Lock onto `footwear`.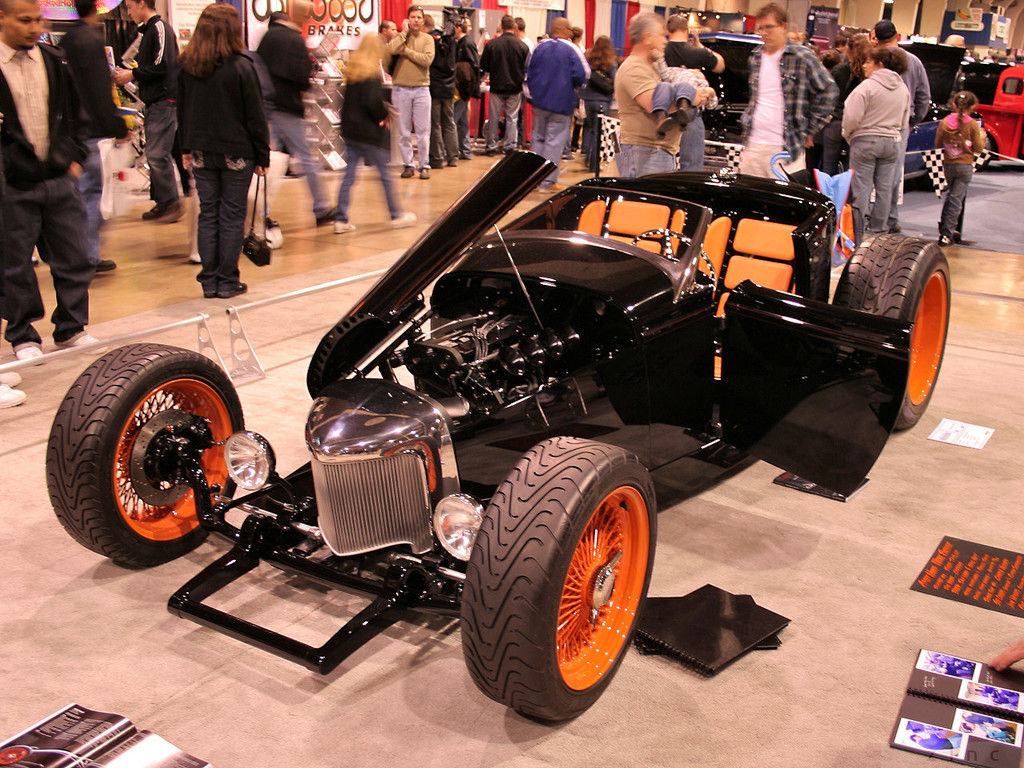
Locked: BBox(431, 160, 447, 170).
